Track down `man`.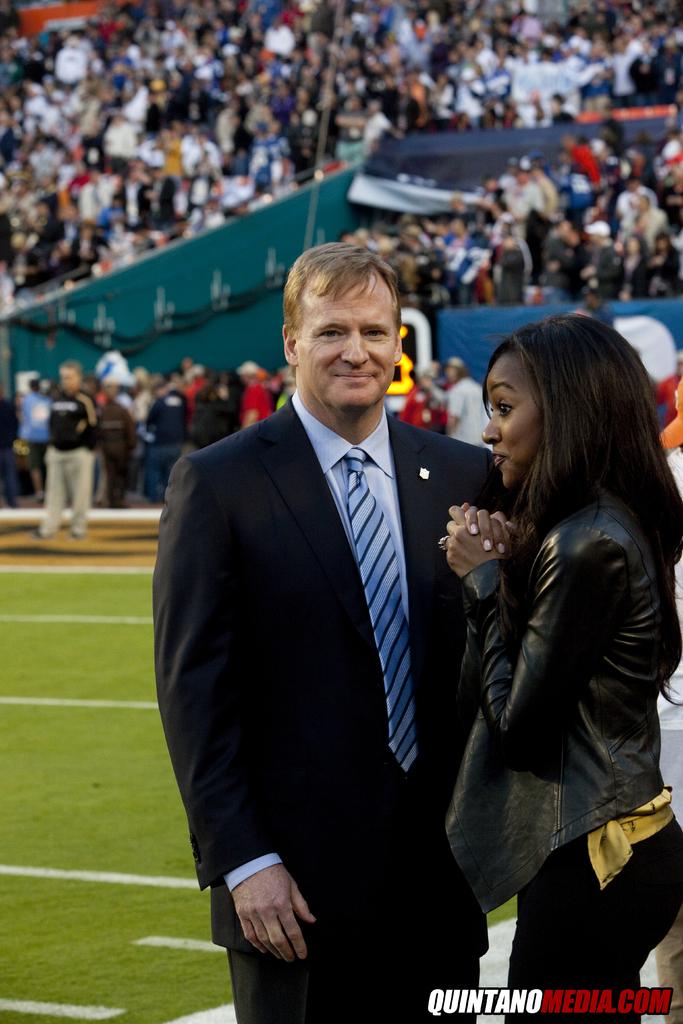
Tracked to detection(47, 364, 101, 536).
